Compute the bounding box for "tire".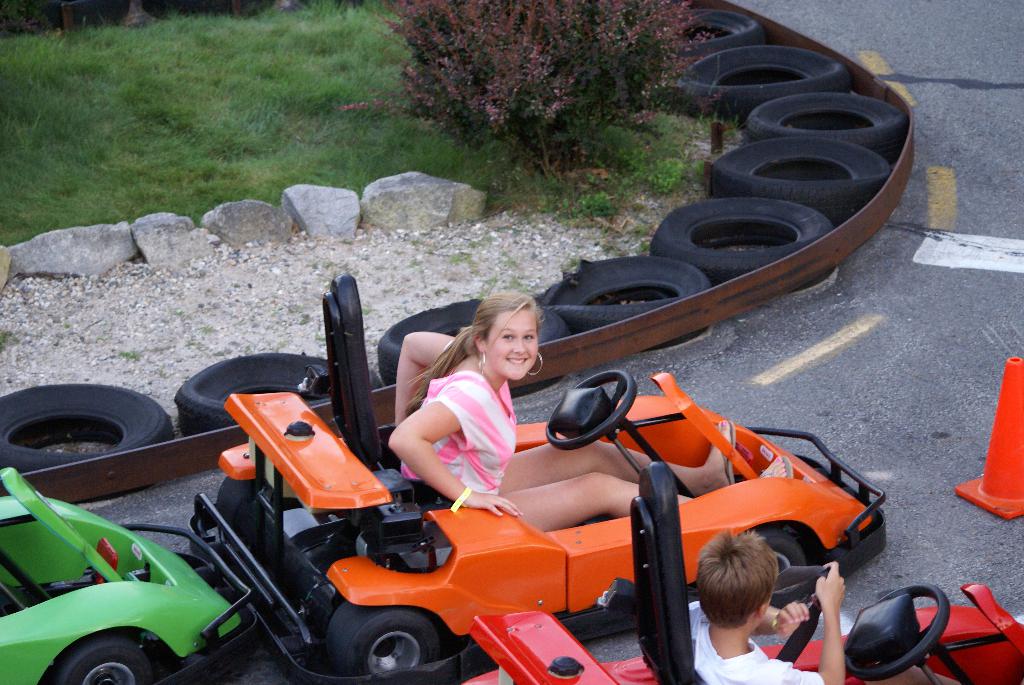
[322,601,445,678].
